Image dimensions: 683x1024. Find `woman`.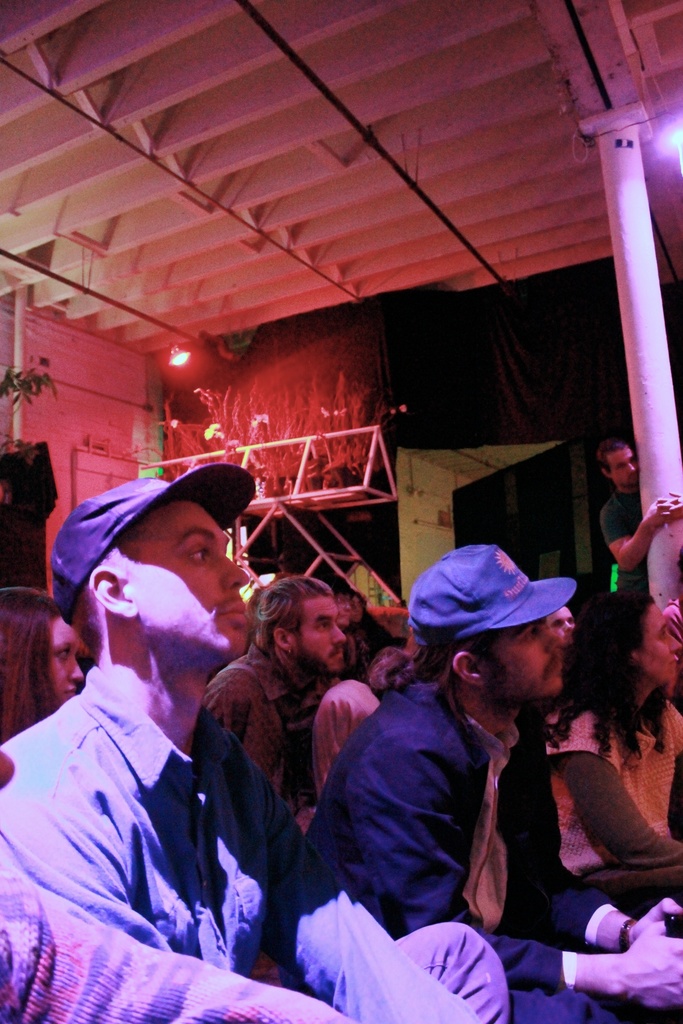
left=0, top=585, right=97, bottom=753.
